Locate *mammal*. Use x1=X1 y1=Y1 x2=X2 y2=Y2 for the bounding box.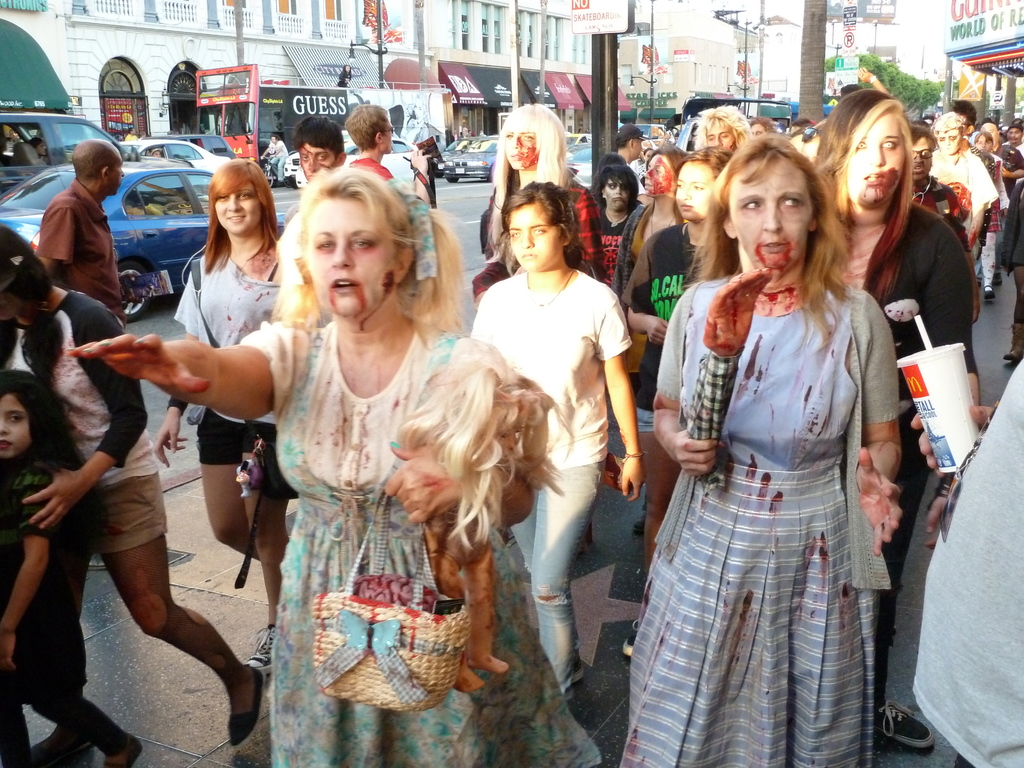
x1=394 y1=330 x2=578 y2=687.
